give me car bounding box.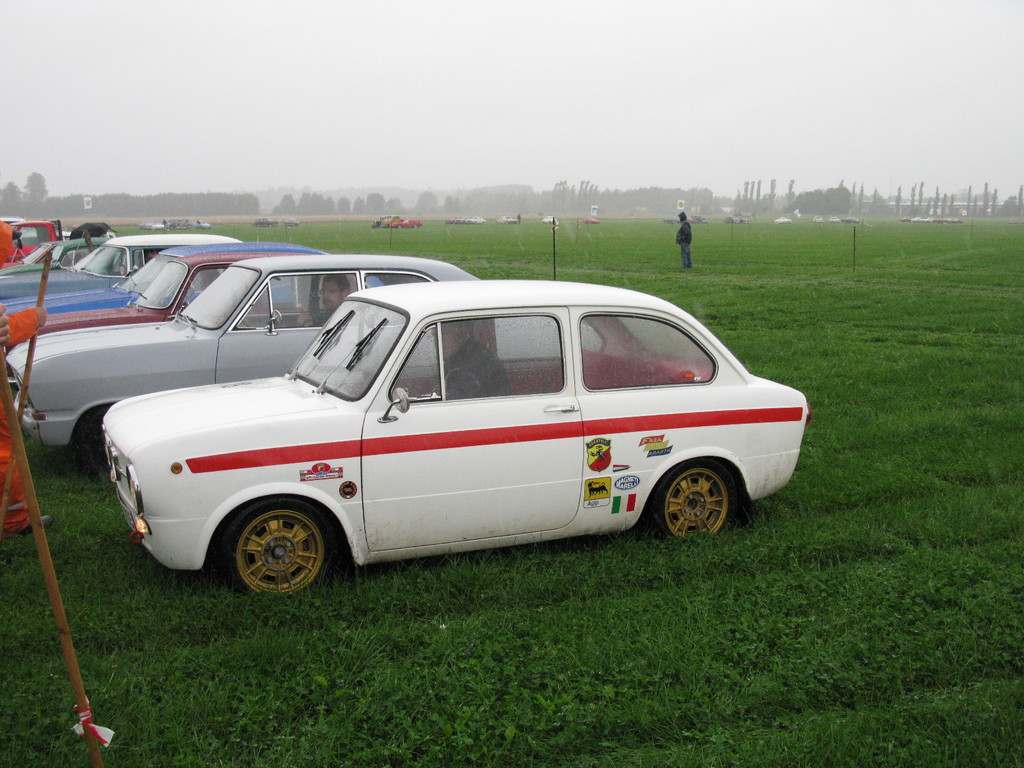
x1=381, y1=212, x2=421, y2=230.
